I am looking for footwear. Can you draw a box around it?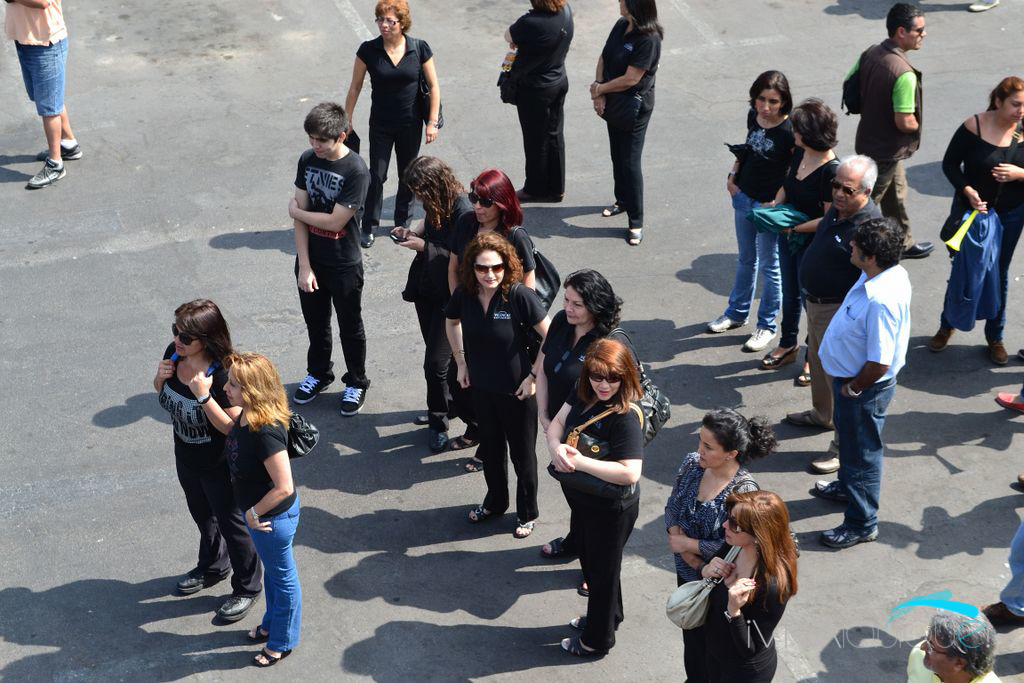
Sure, the bounding box is x1=704 y1=314 x2=748 y2=336.
